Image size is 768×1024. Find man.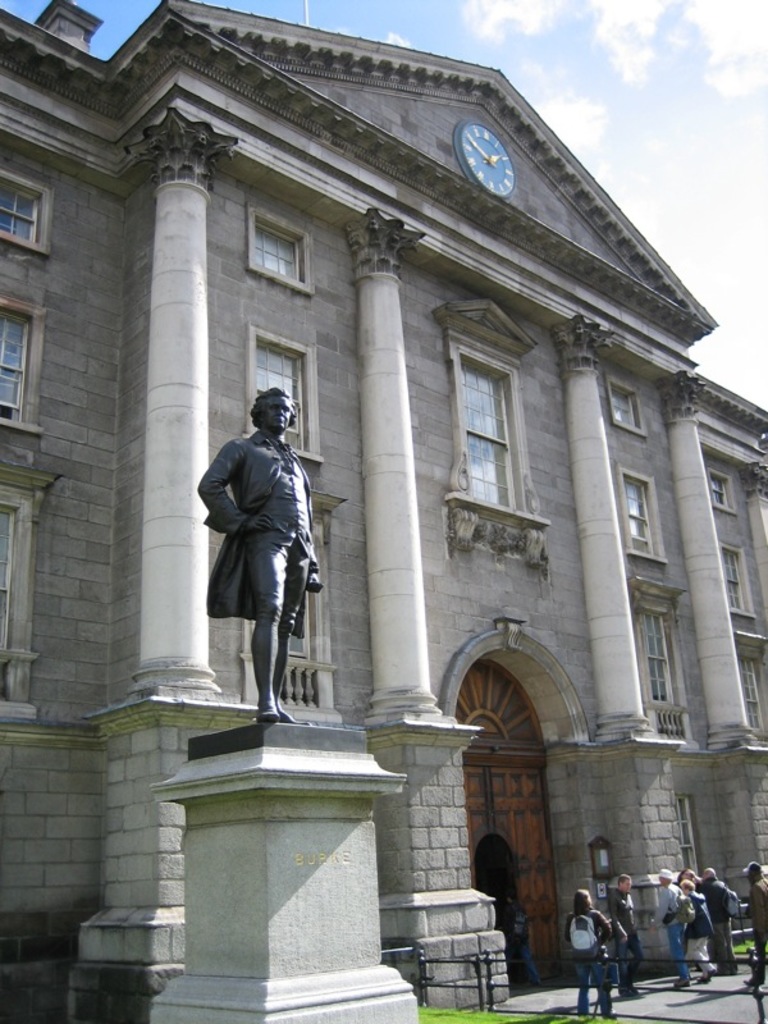
<bbox>192, 388, 335, 723</bbox>.
